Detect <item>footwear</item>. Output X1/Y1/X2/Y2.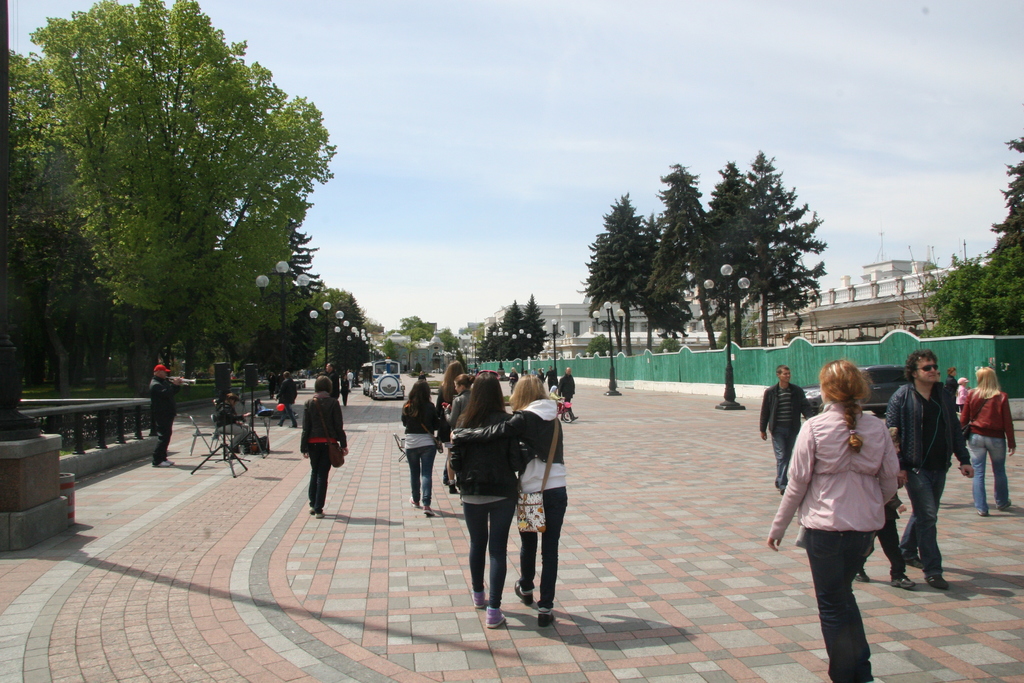
484/607/504/627.
